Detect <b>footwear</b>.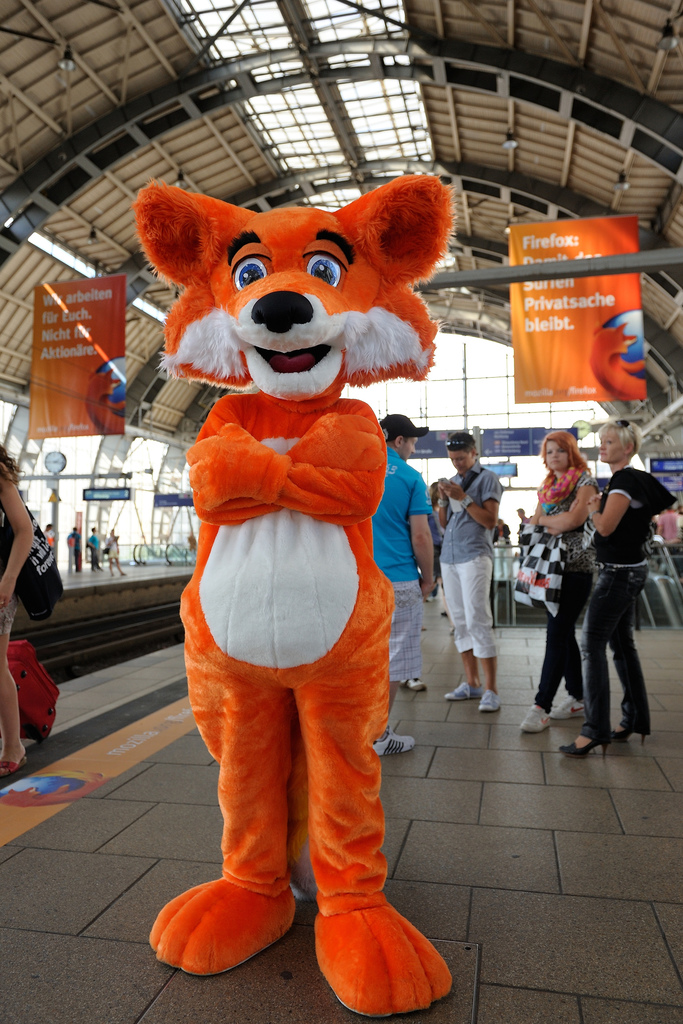
Detected at [614, 725, 643, 743].
